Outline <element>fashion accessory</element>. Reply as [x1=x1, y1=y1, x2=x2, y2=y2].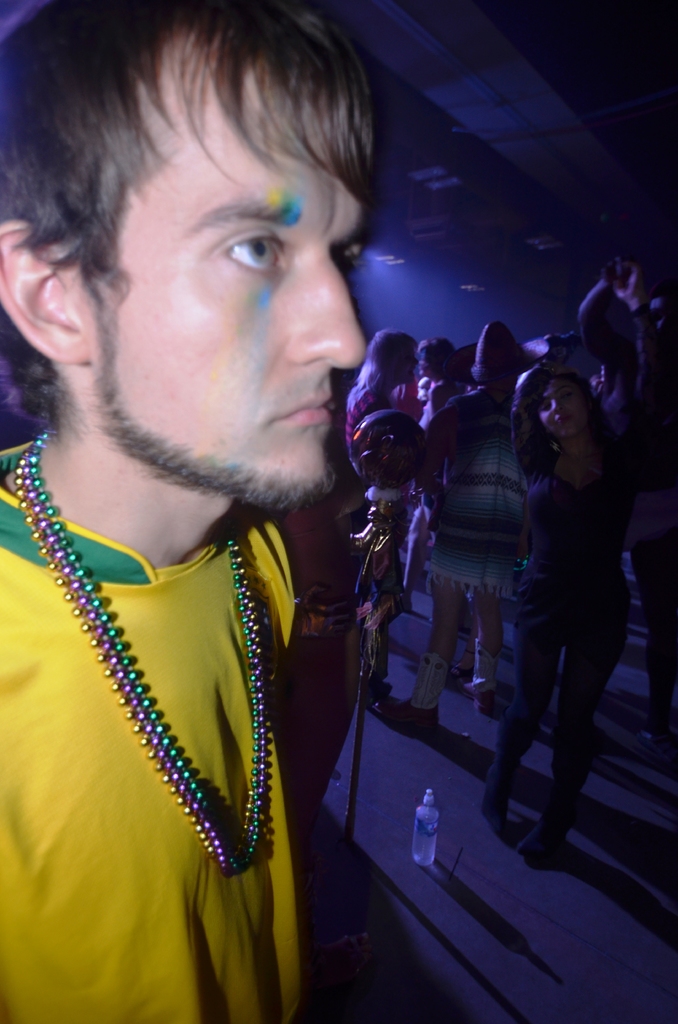
[x1=469, y1=641, x2=504, y2=690].
